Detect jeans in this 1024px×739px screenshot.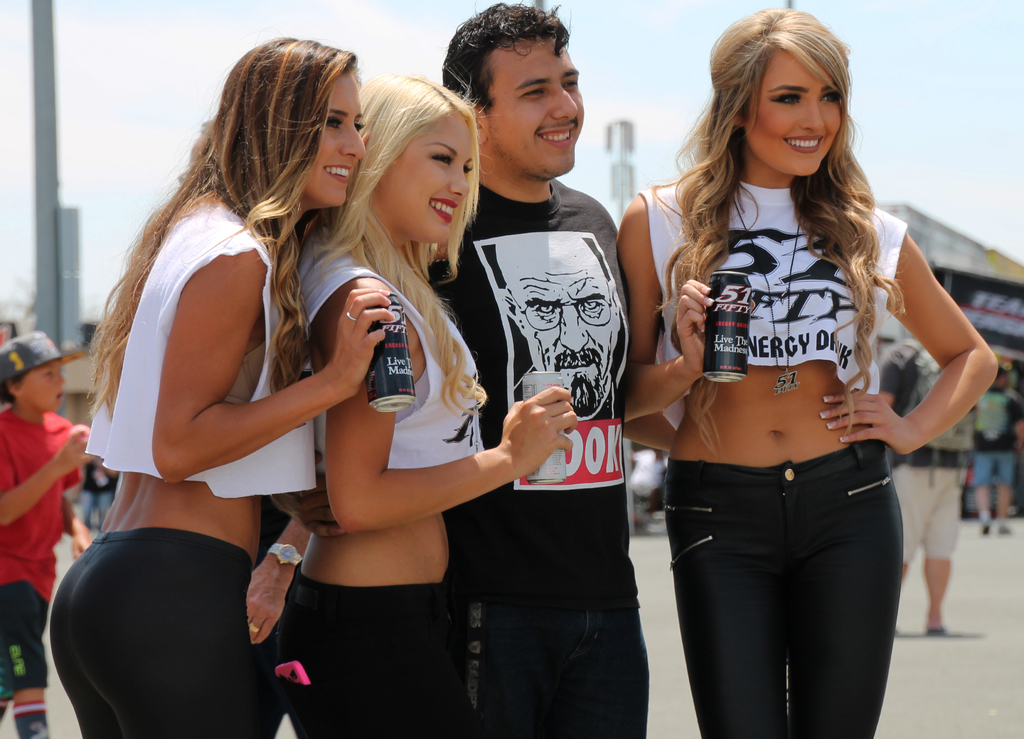
Detection: (left=658, top=454, right=920, bottom=724).
